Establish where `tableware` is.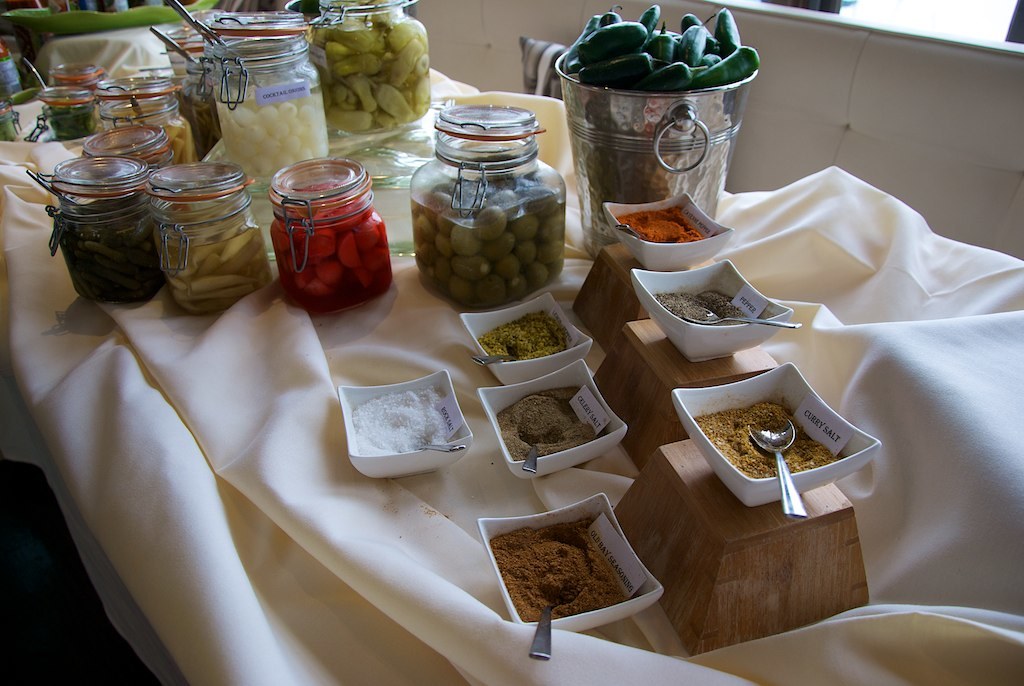
Established at [x1=408, y1=104, x2=567, y2=305].
